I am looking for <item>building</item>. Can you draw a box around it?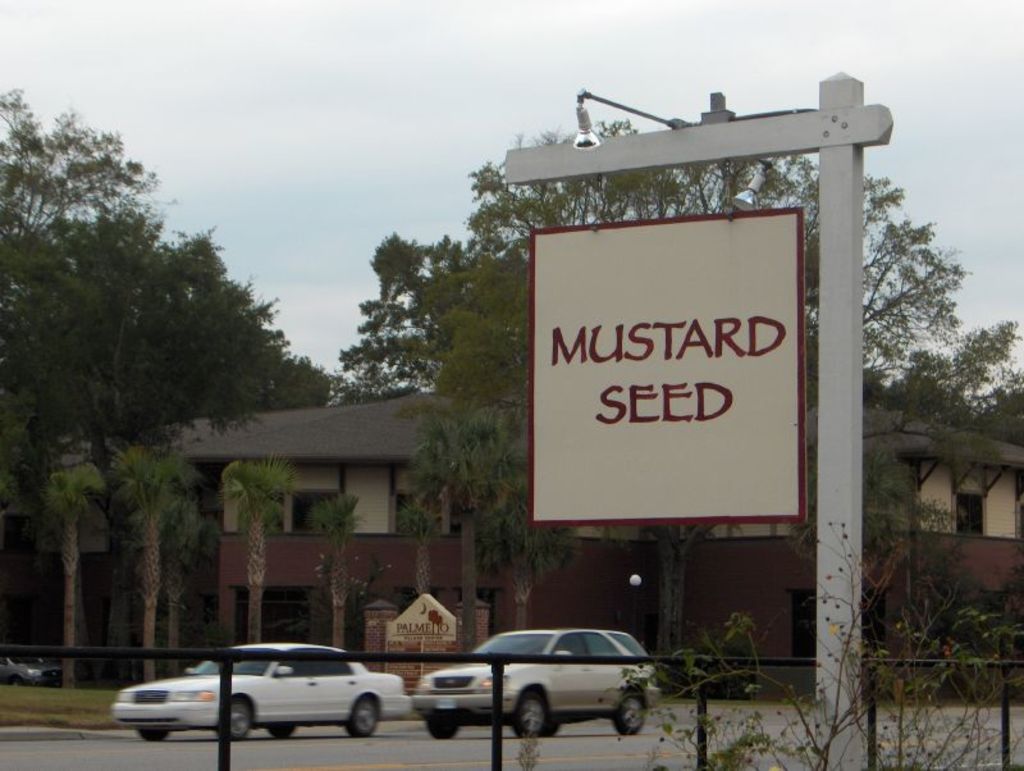
Sure, the bounding box is left=160, top=391, right=1023, bottom=702.
